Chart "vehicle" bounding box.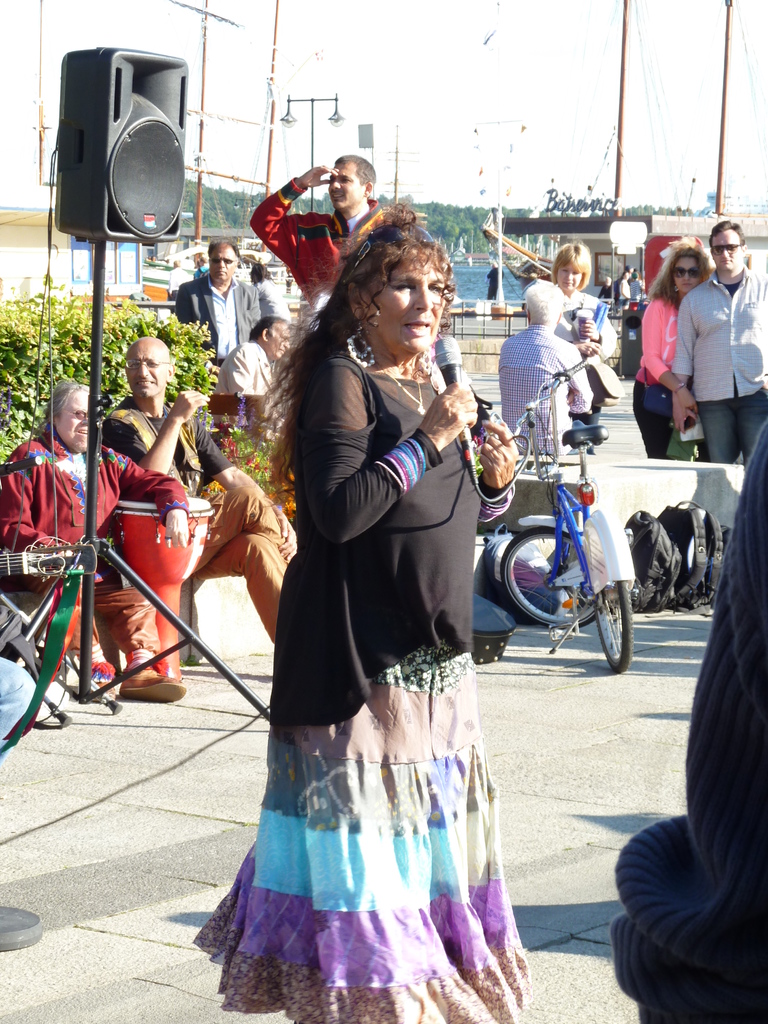
Charted: (255,255,296,293).
